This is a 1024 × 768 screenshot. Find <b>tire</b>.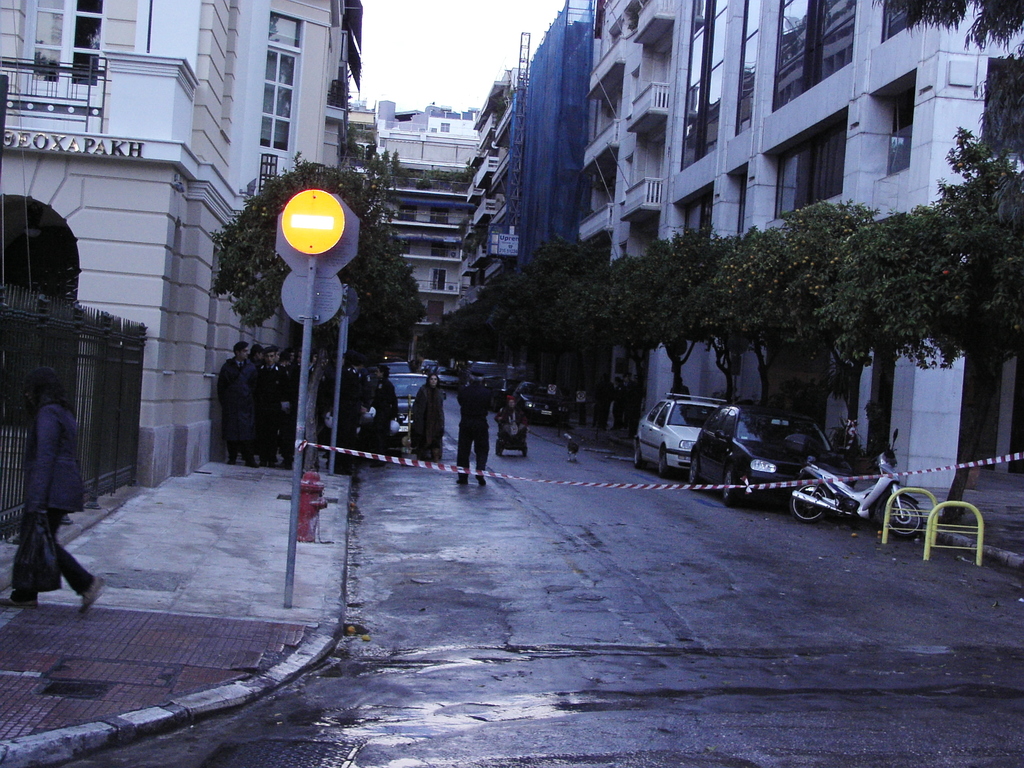
Bounding box: [x1=633, y1=438, x2=644, y2=463].
